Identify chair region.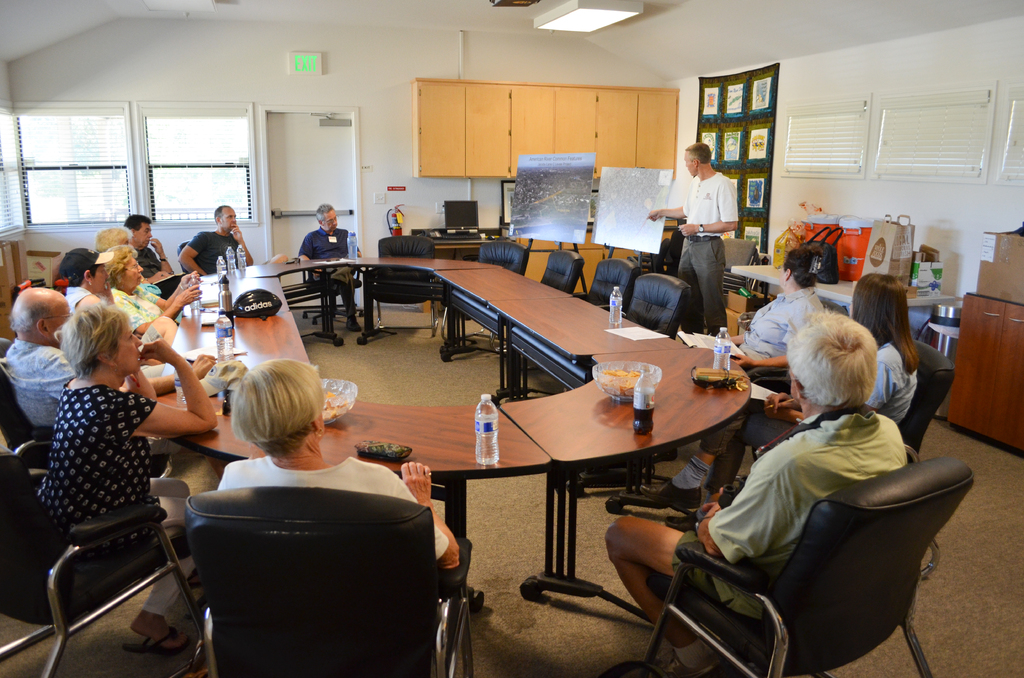
Region: (601,455,970,677).
